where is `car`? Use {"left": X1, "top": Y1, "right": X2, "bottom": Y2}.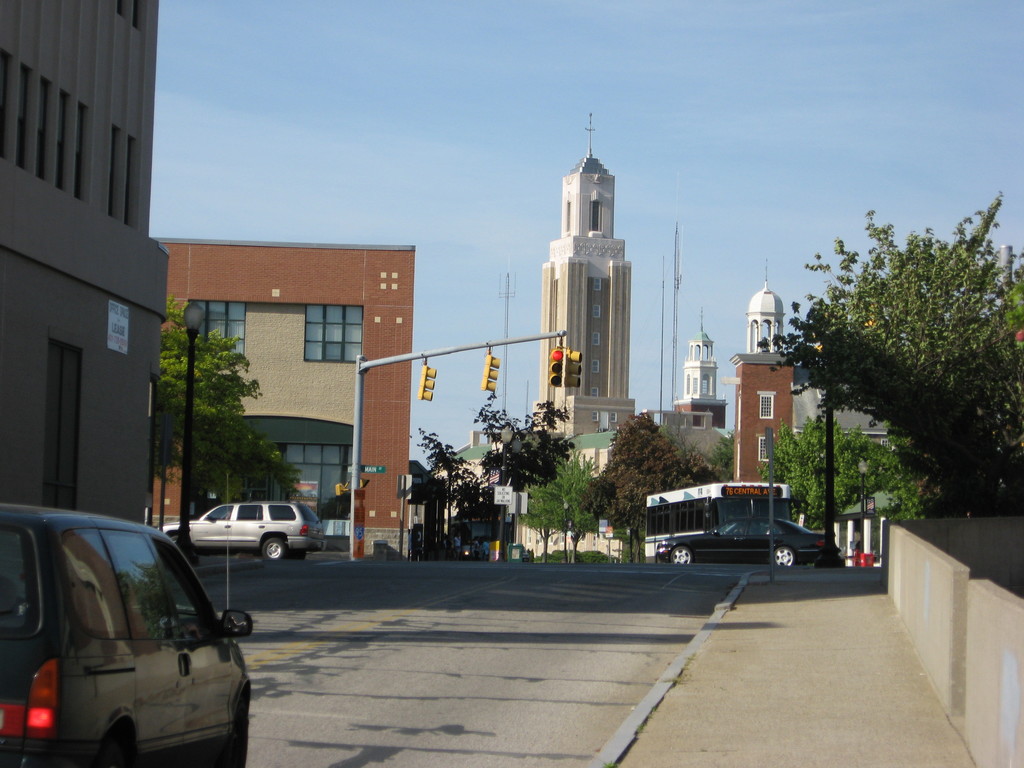
{"left": 0, "top": 471, "right": 254, "bottom": 767}.
